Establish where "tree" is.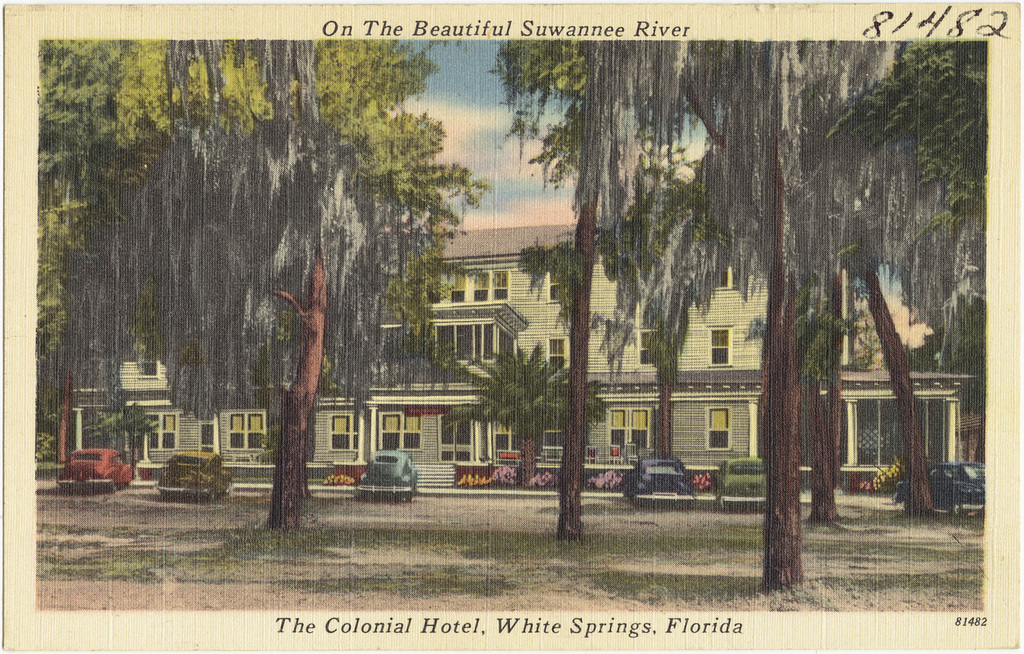
Established at rect(451, 339, 612, 489).
